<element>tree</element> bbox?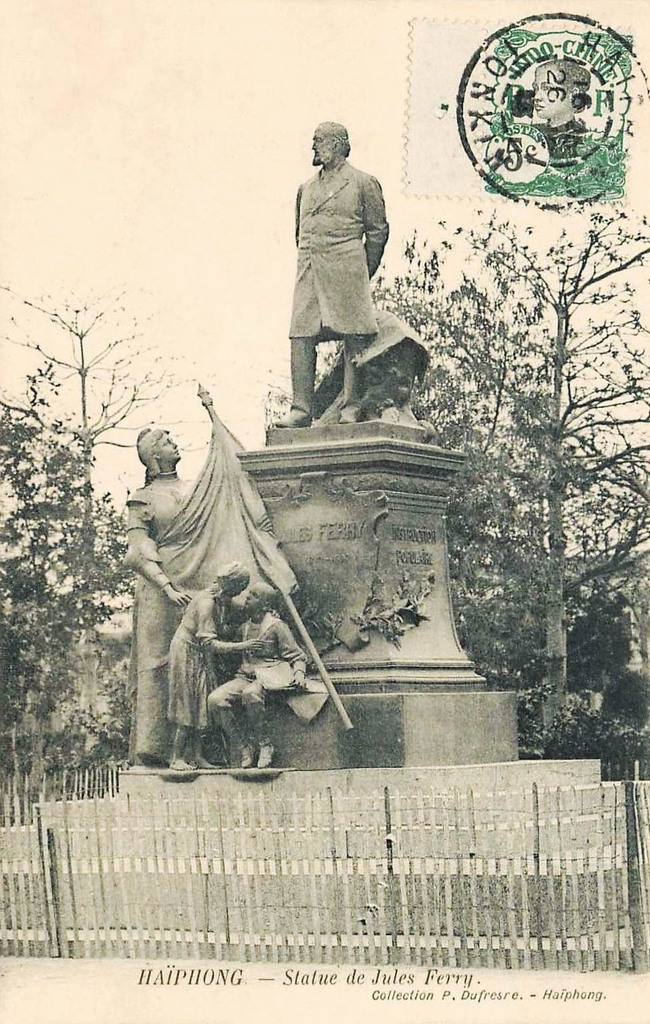
BBox(473, 548, 623, 708)
